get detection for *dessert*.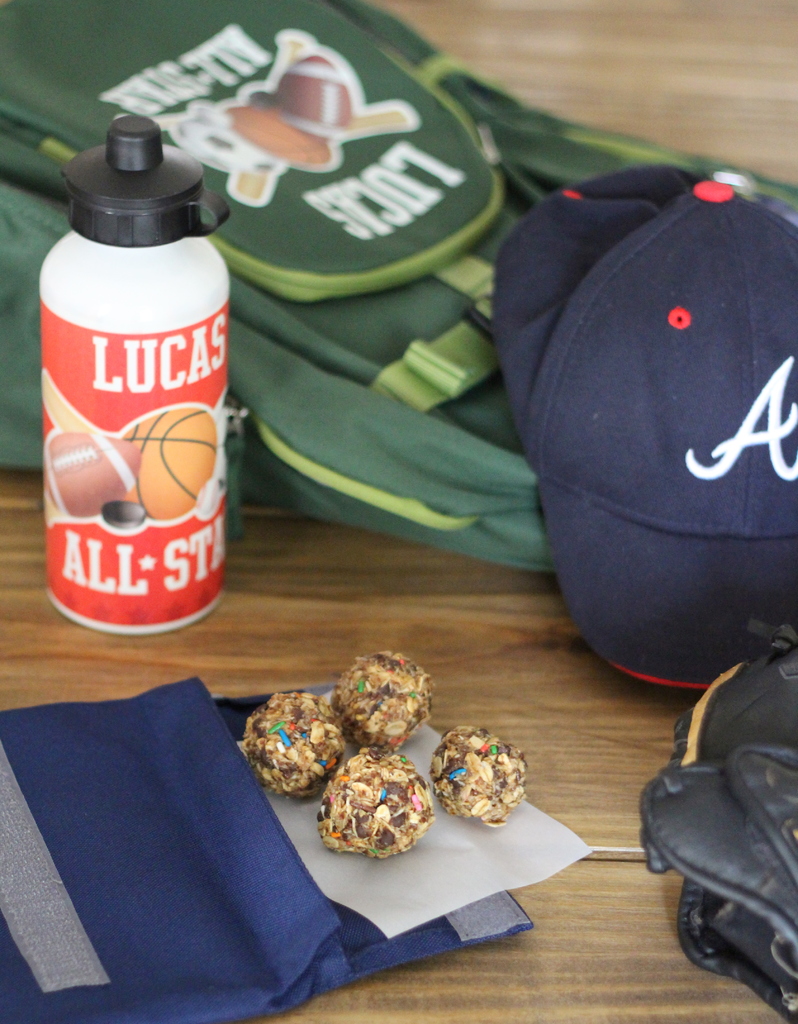
Detection: bbox(336, 647, 432, 752).
